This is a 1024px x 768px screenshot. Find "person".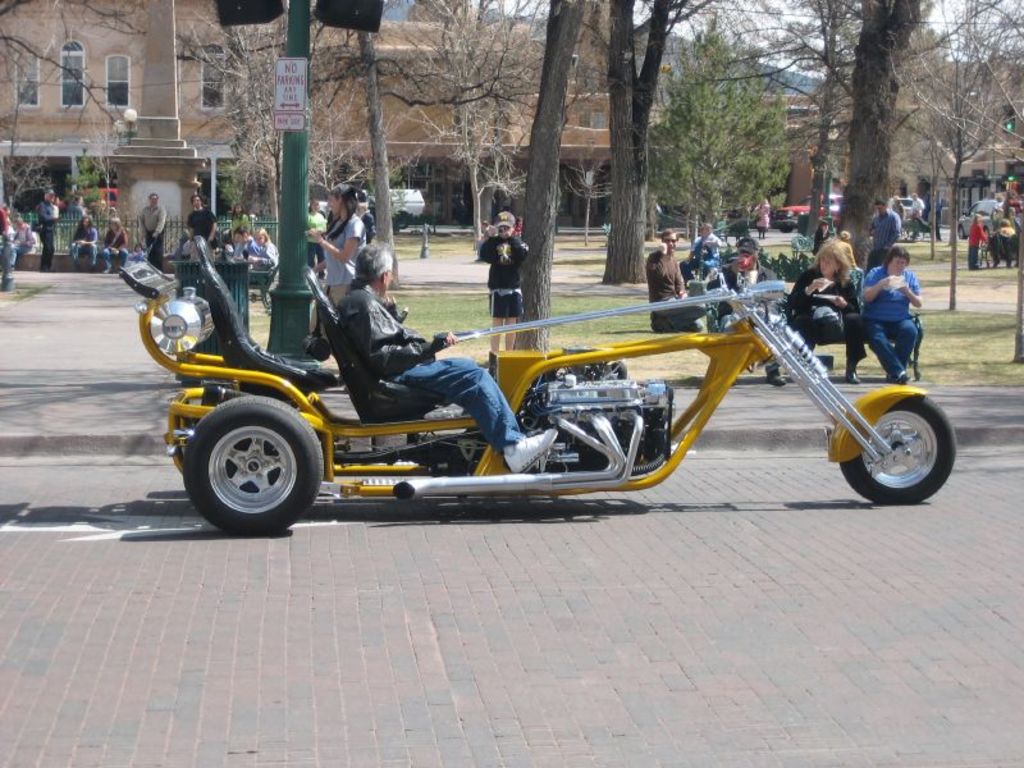
Bounding box: left=4, top=211, right=33, bottom=273.
